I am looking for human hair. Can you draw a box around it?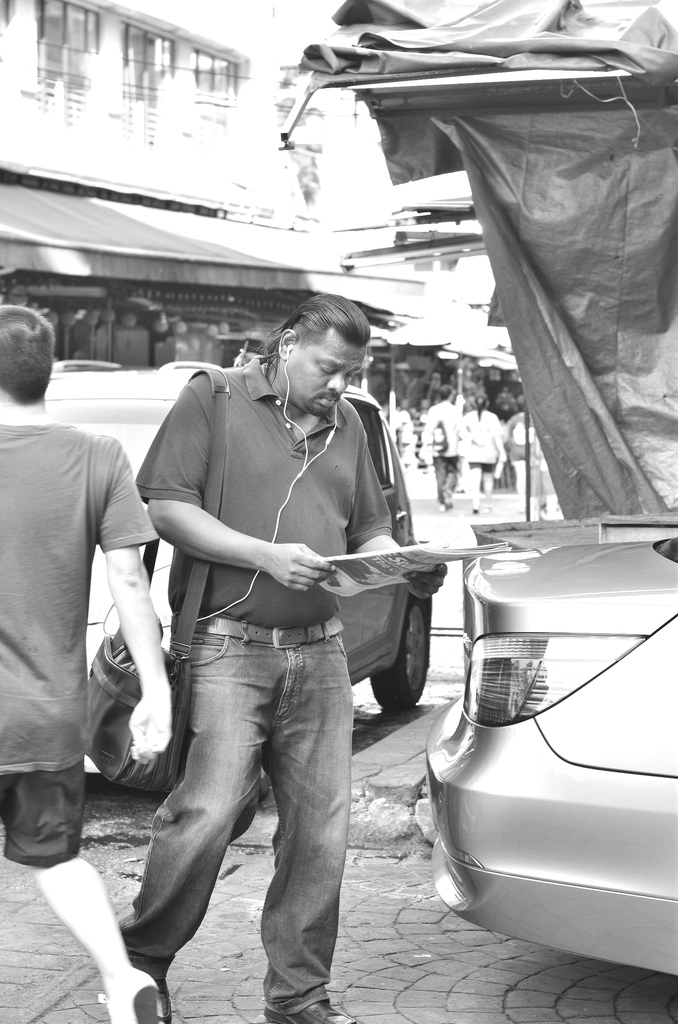
Sure, the bounding box is locate(440, 384, 455, 405).
